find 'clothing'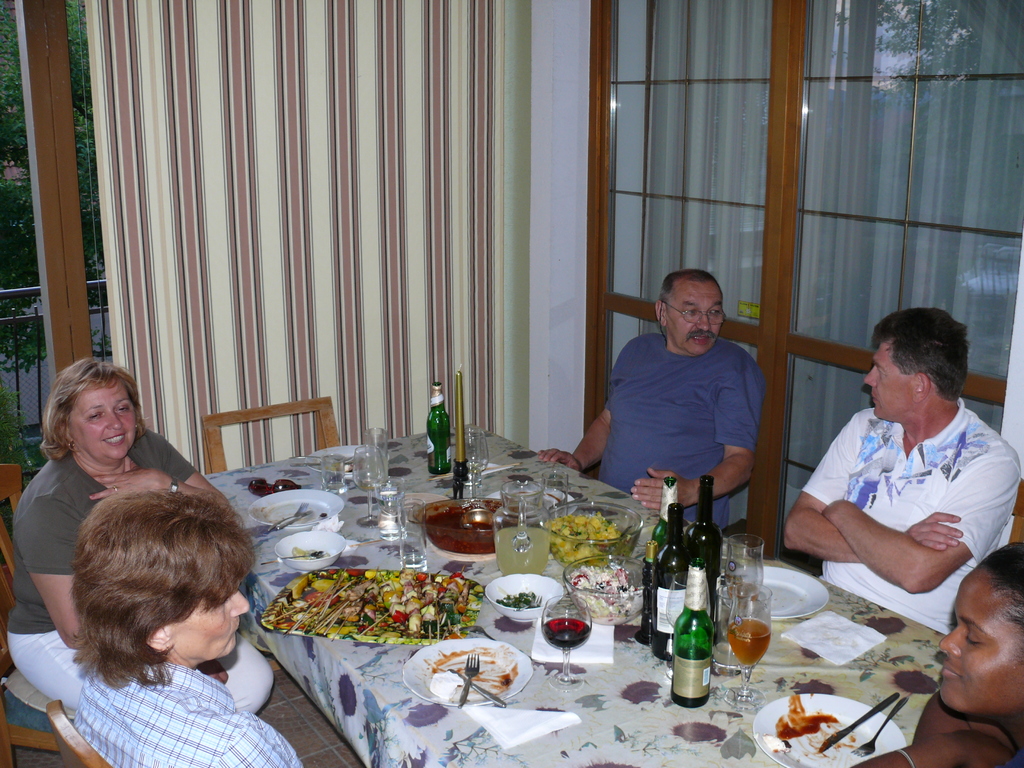
67,652,314,767
